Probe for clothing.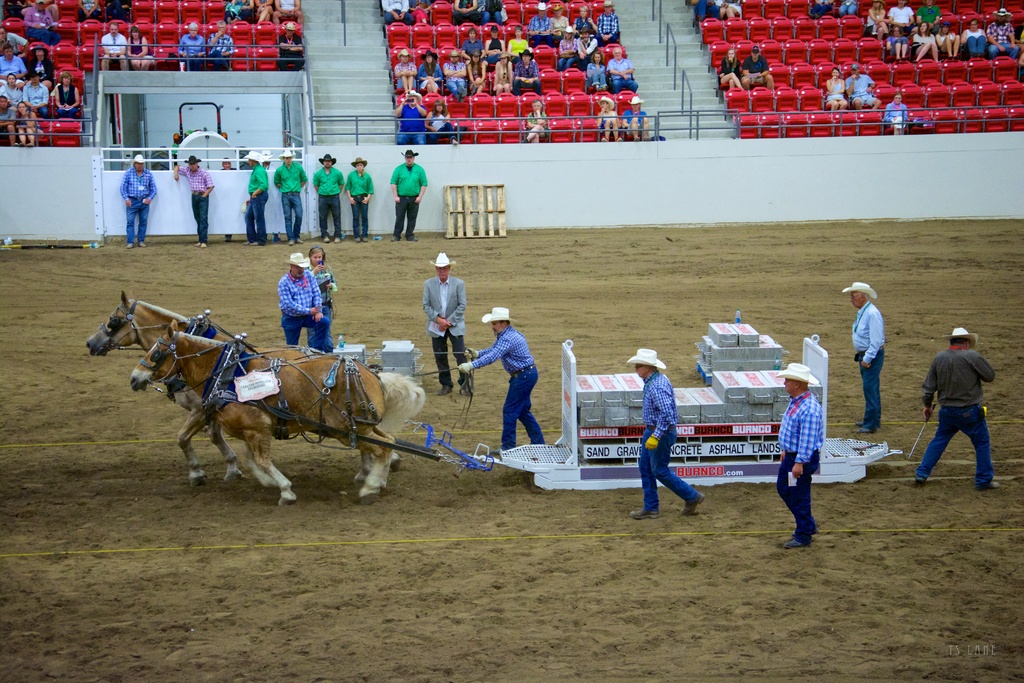
Probe result: left=127, top=35, right=155, bottom=67.
